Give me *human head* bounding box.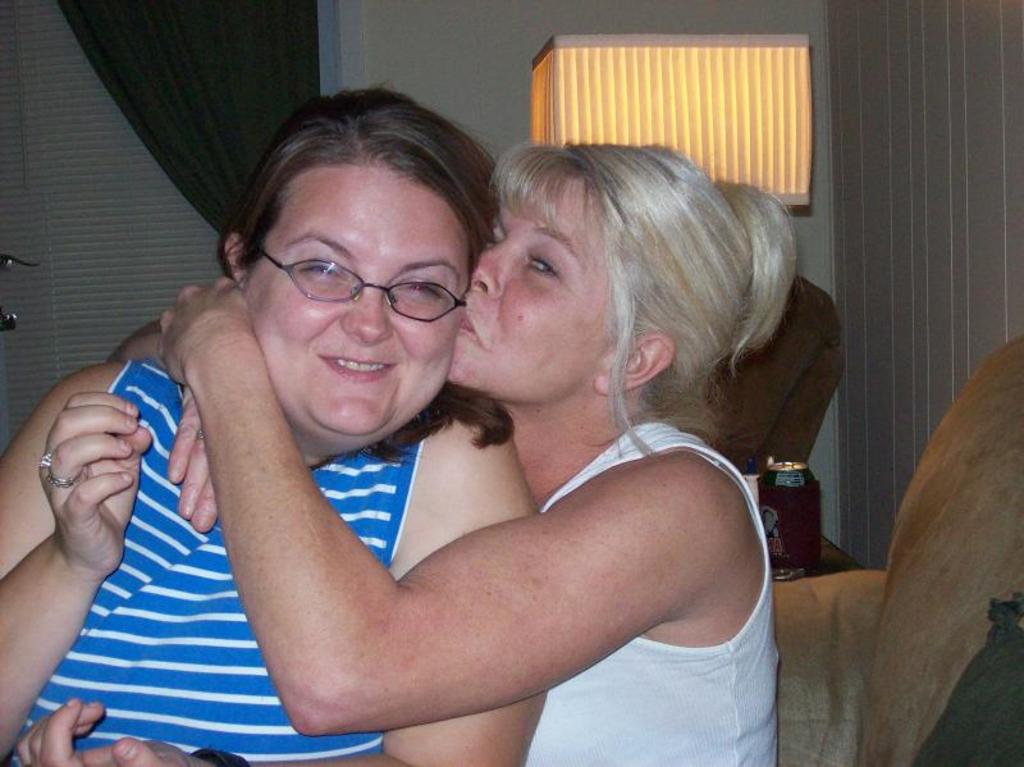
462/143/759/393.
